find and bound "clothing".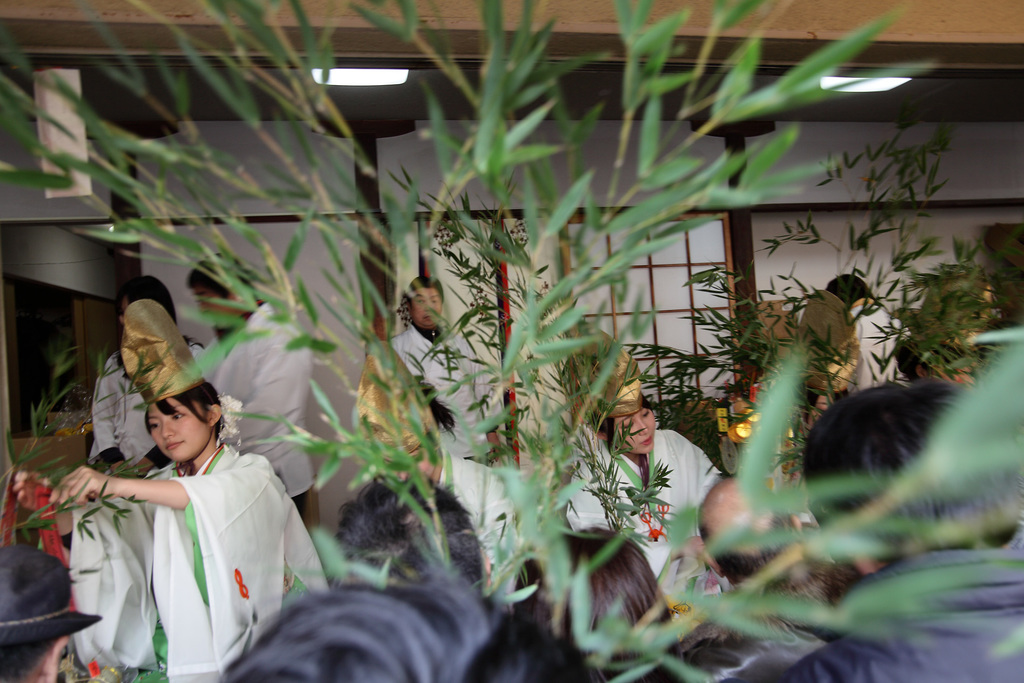
Bound: rect(383, 324, 496, 457).
